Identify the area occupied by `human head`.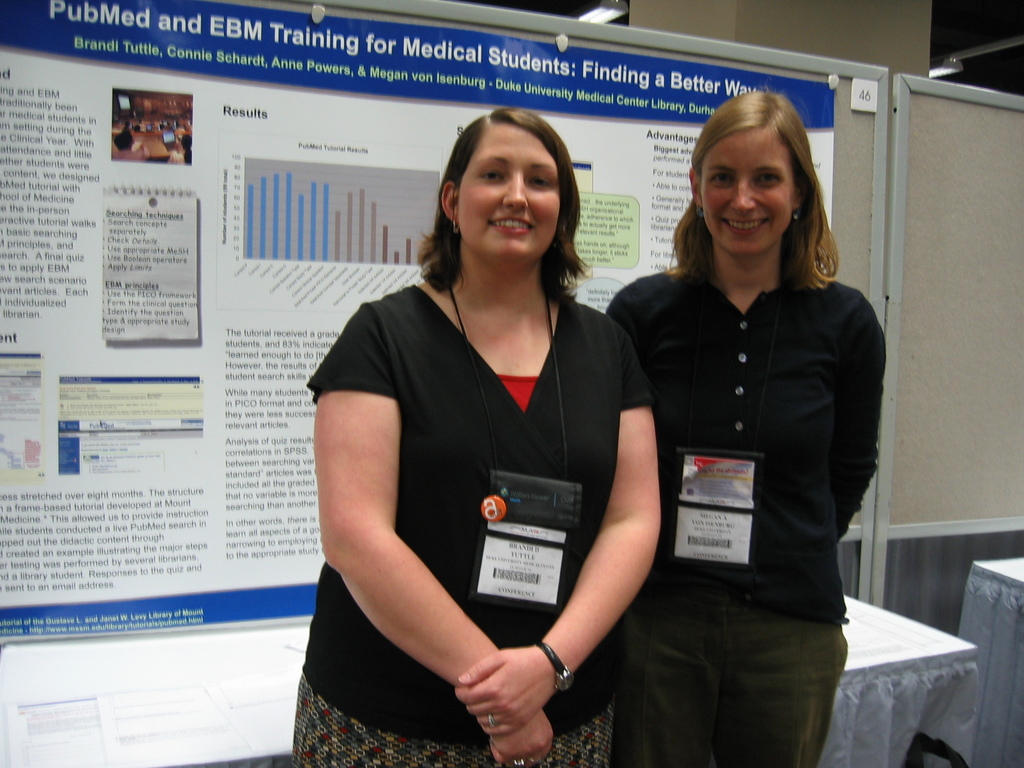
Area: detection(435, 106, 582, 269).
